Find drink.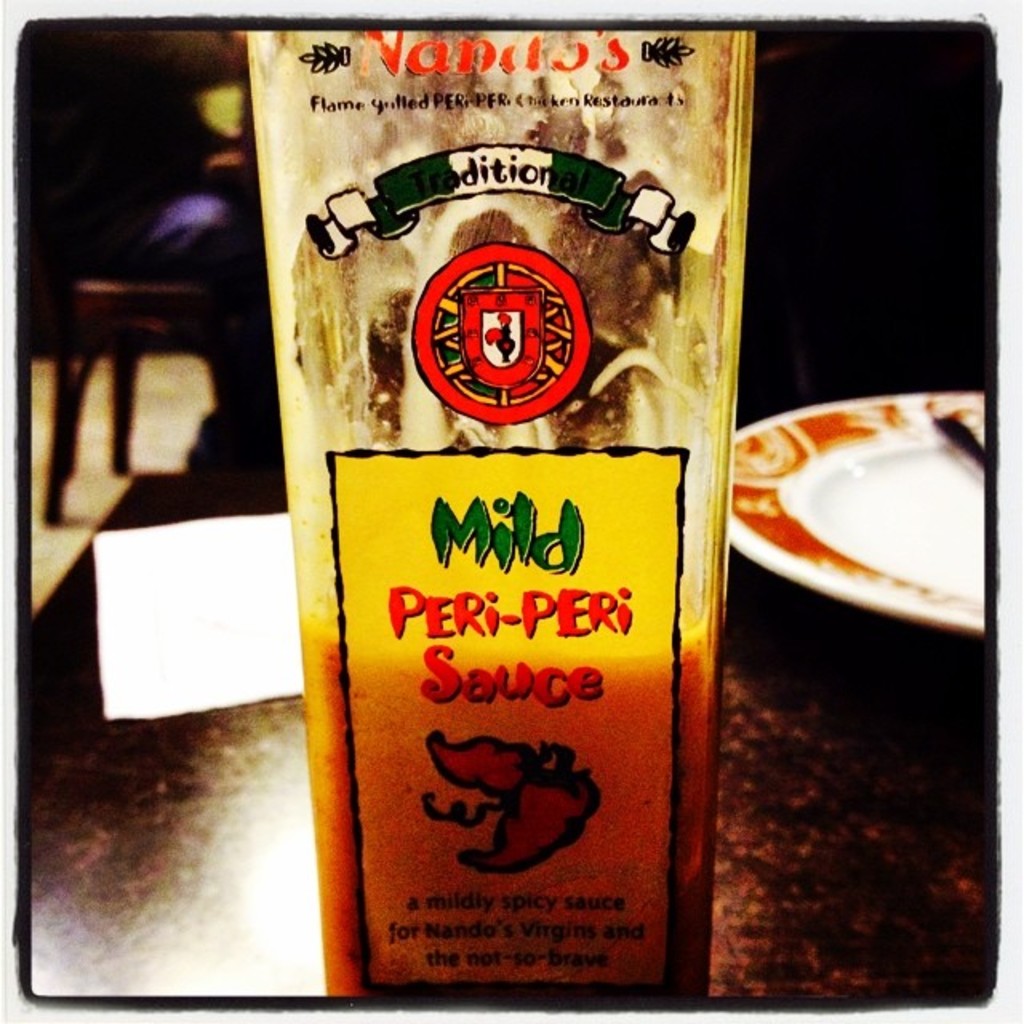
box=[298, 565, 730, 992].
